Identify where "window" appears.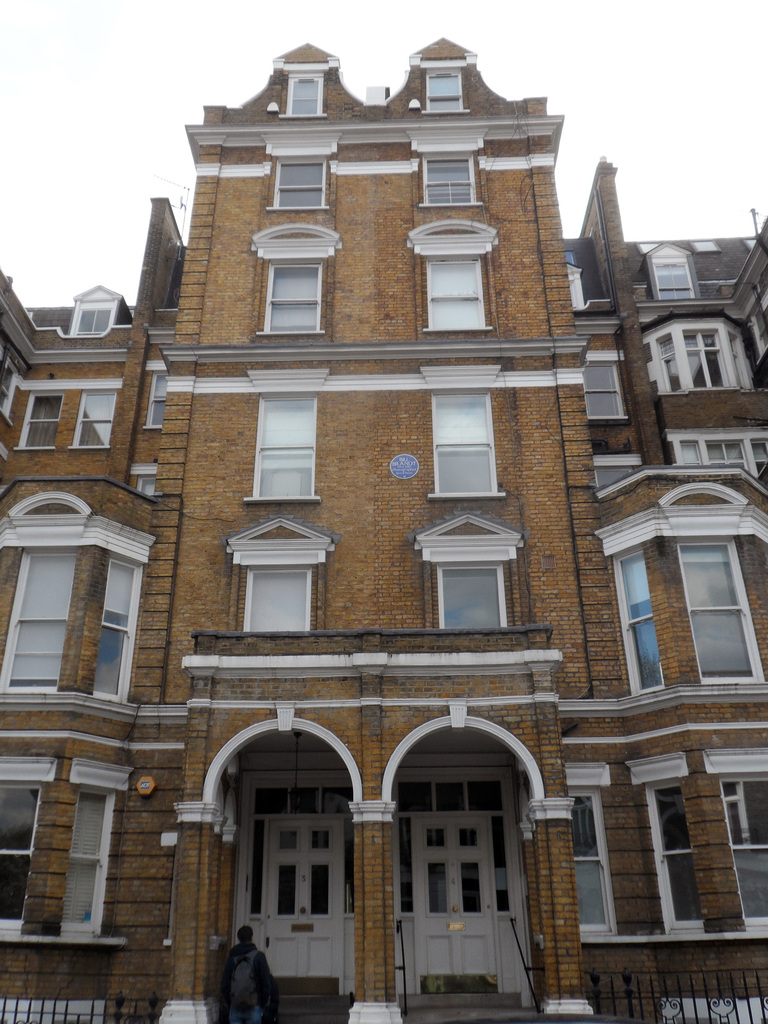
Appears at region(673, 429, 767, 482).
